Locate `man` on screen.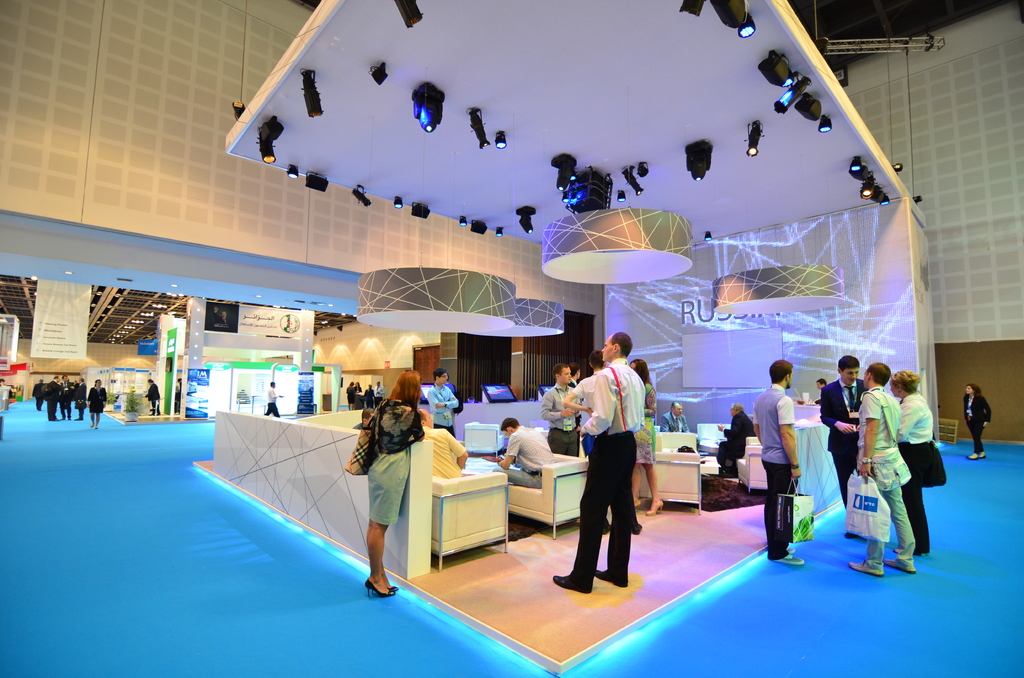
On screen at <bbox>59, 375, 74, 421</bbox>.
